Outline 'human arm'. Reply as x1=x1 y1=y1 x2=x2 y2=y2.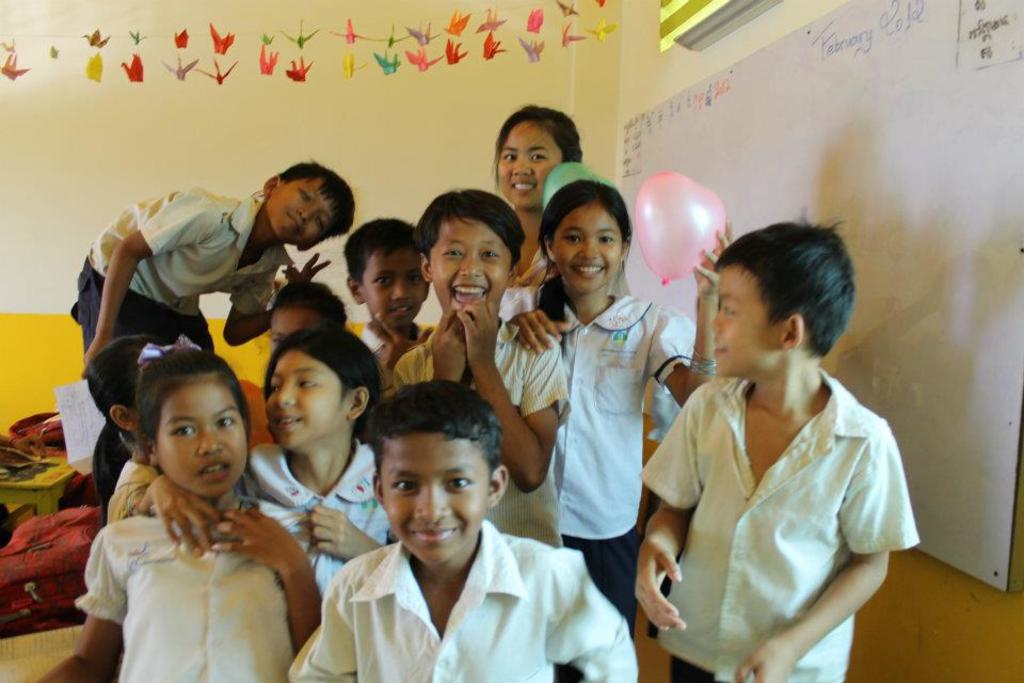
x1=208 y1=498 x2=333 y2=656.
